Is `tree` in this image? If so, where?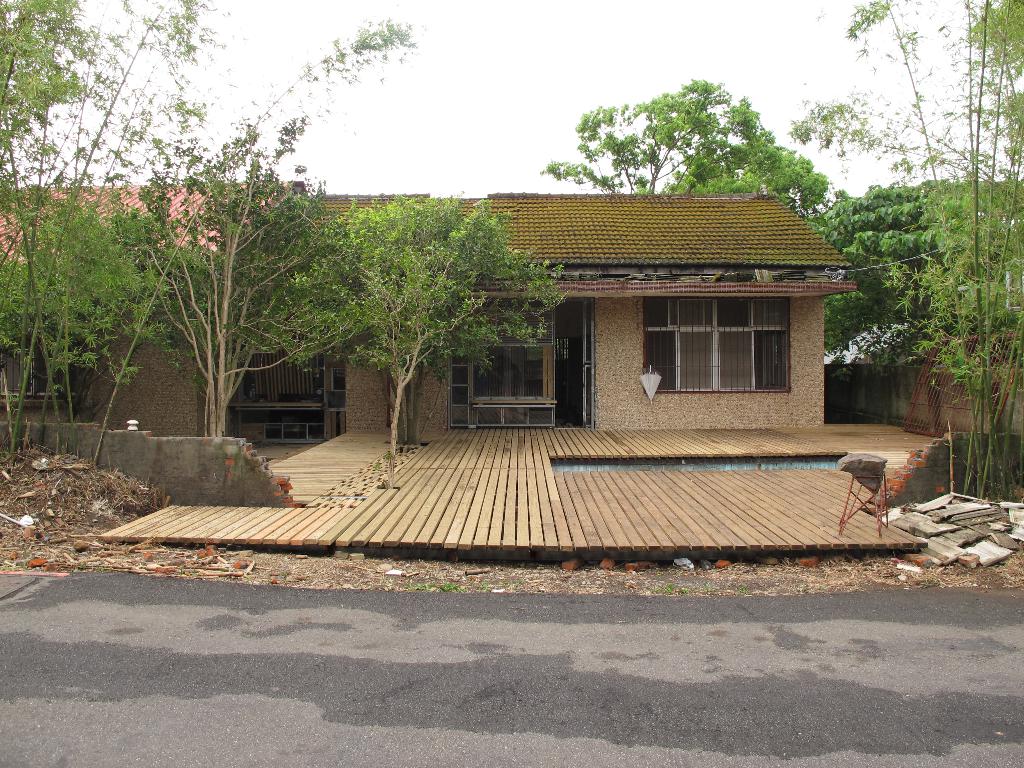
Yes, at {"x1": 542, "y1": 70, "x2": 833, "y2": 217}.
